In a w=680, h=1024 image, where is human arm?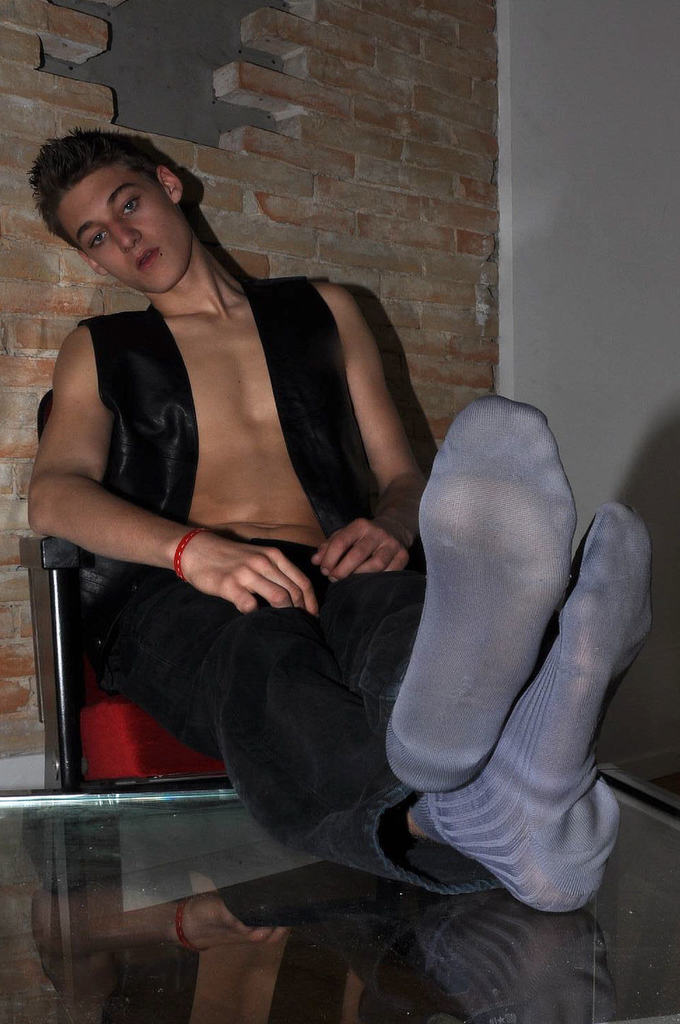
(25,311,326,614).
